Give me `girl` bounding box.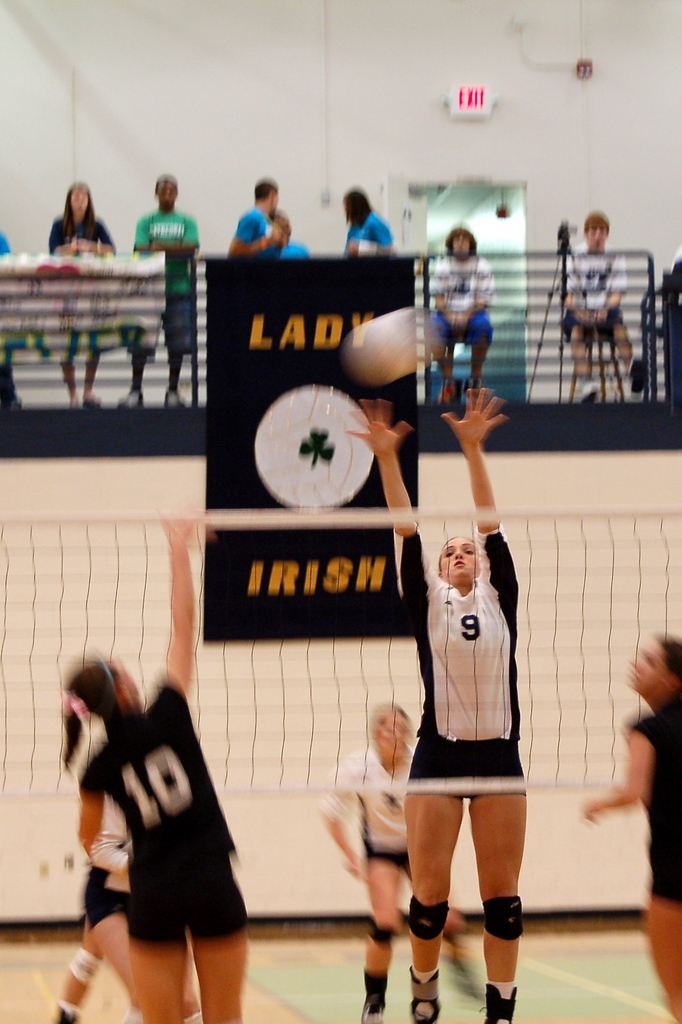
bbox=[38, 170, 118, 414].
